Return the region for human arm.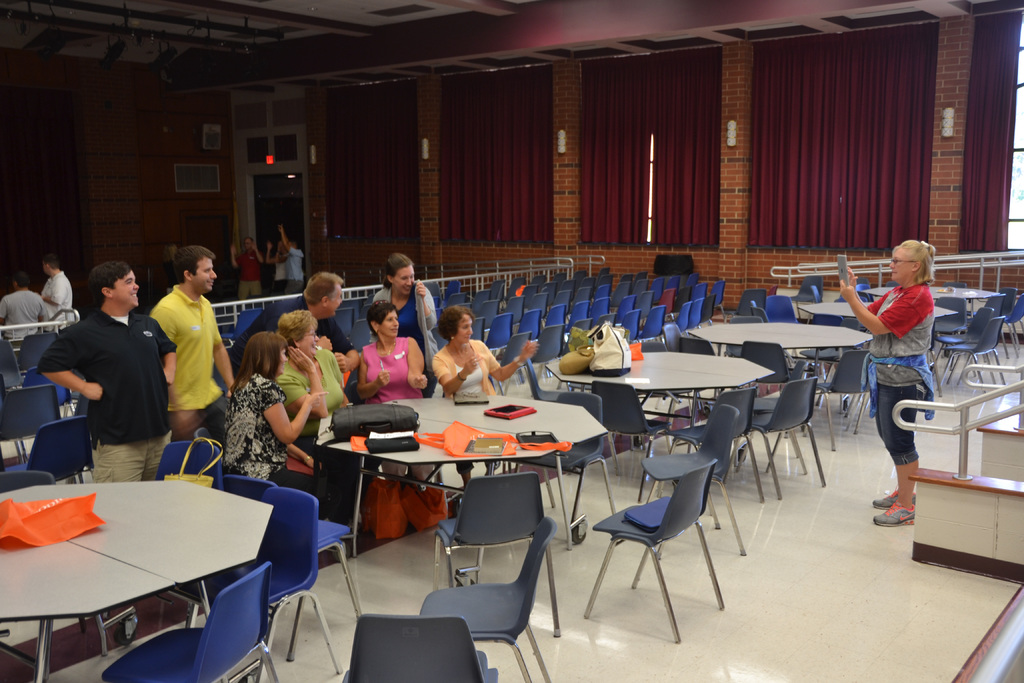
{"left": 354, "top": 352, "right": 390, "bottom": 400}.
